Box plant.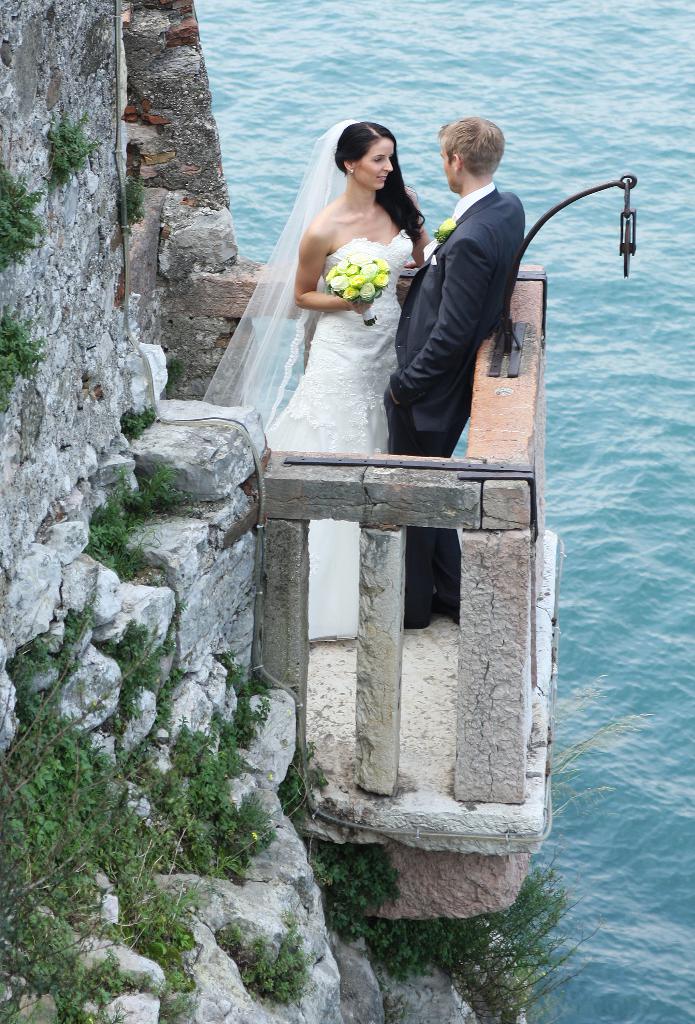
box(158, 338, 188, 387).
